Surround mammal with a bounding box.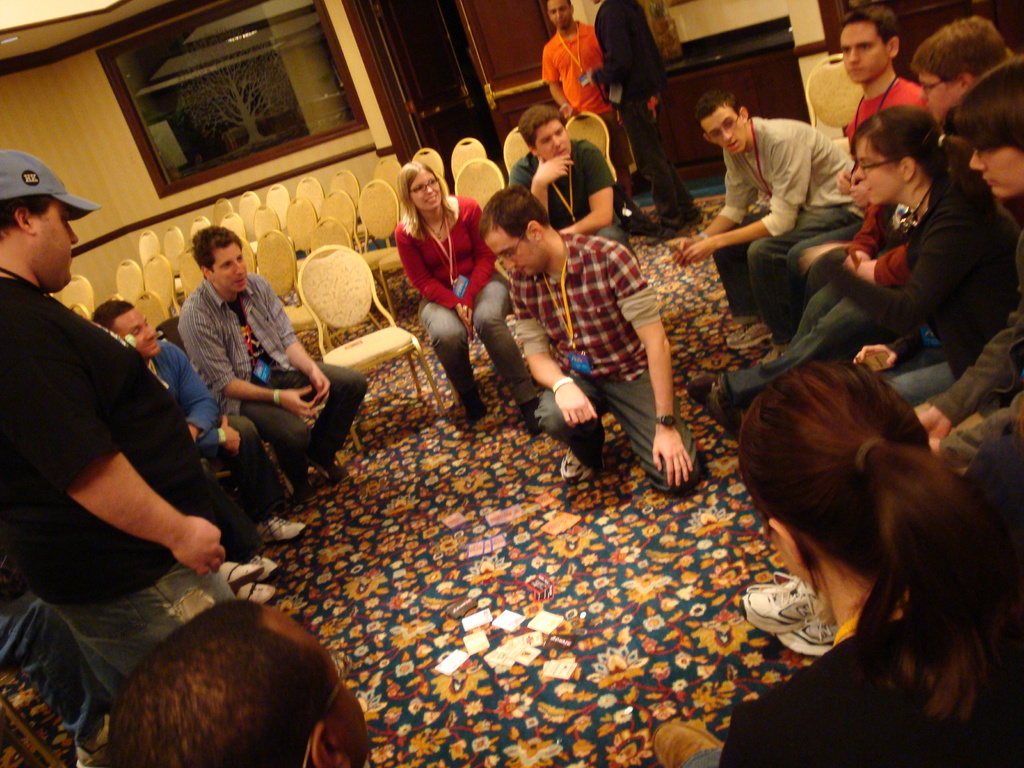
(x1=836, y1=16, x2=1021, y2=409).
